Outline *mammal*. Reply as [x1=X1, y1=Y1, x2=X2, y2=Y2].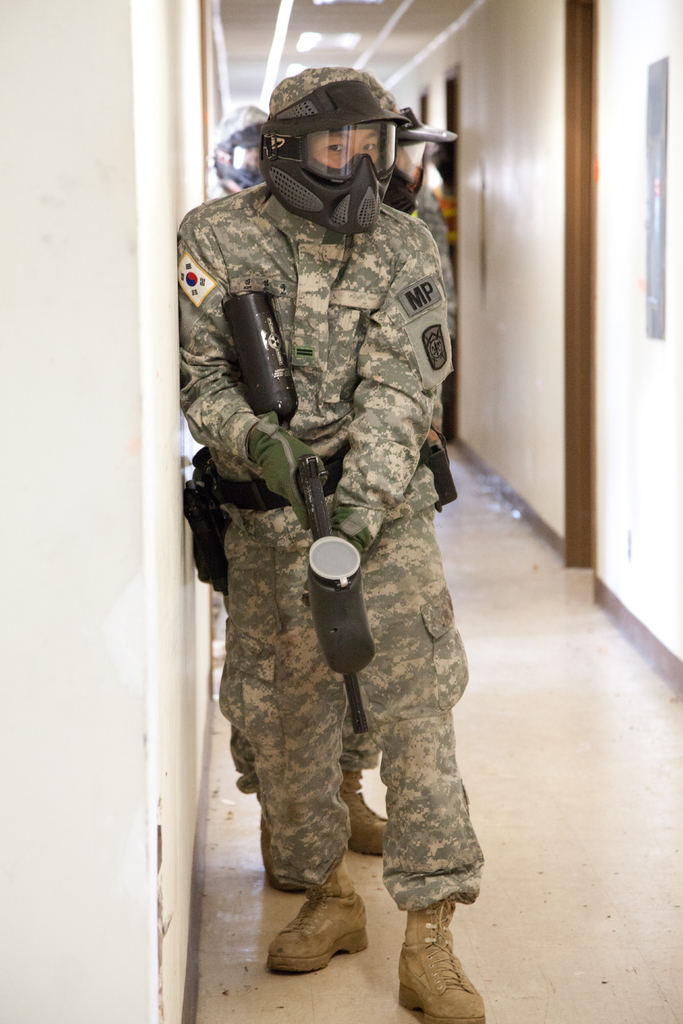
[x1=203, y1=102, x2=270, y2=199].
